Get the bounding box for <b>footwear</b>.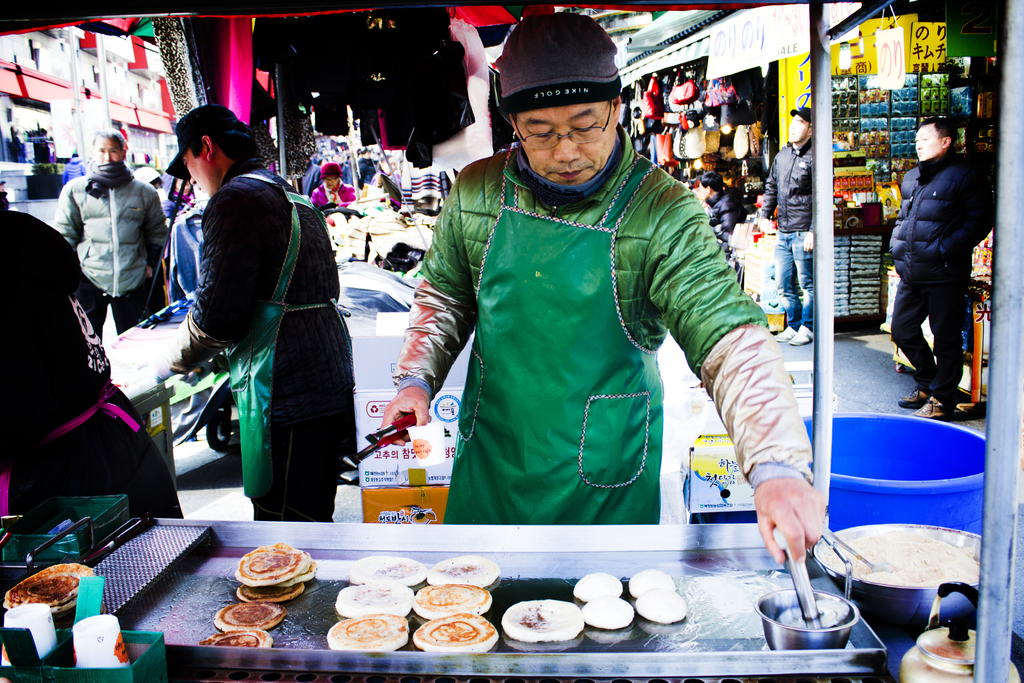
<bbox>908, 399, 950, 418</bbox>.
